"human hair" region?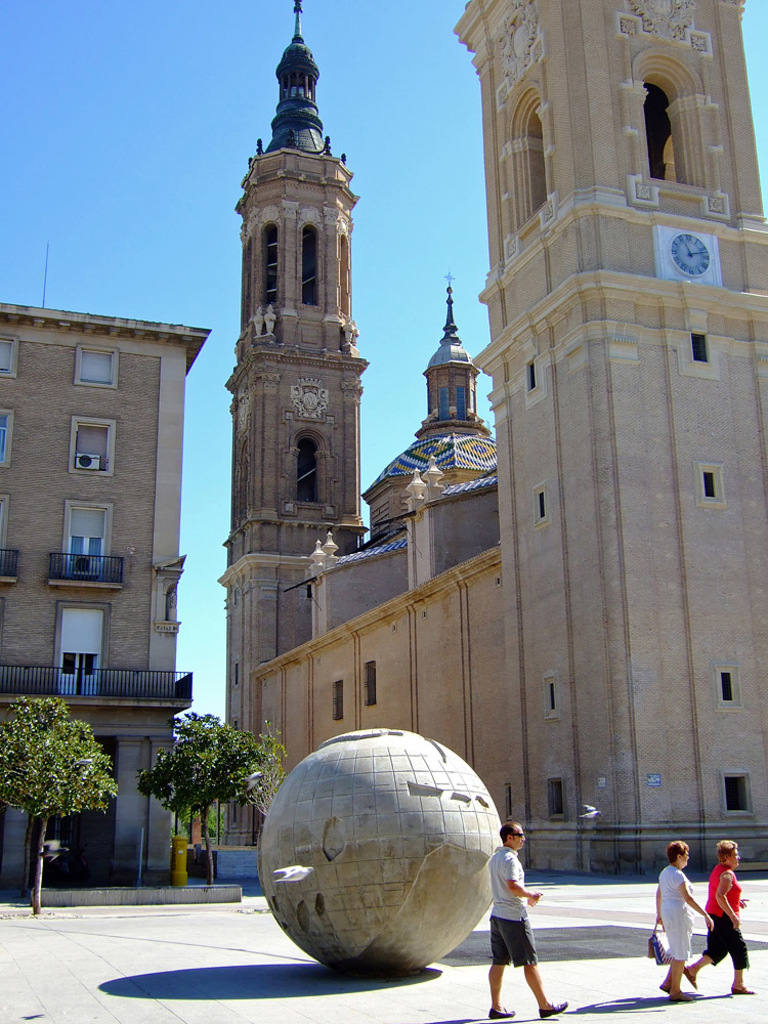
bbox=(710, 835, 738, 864)
